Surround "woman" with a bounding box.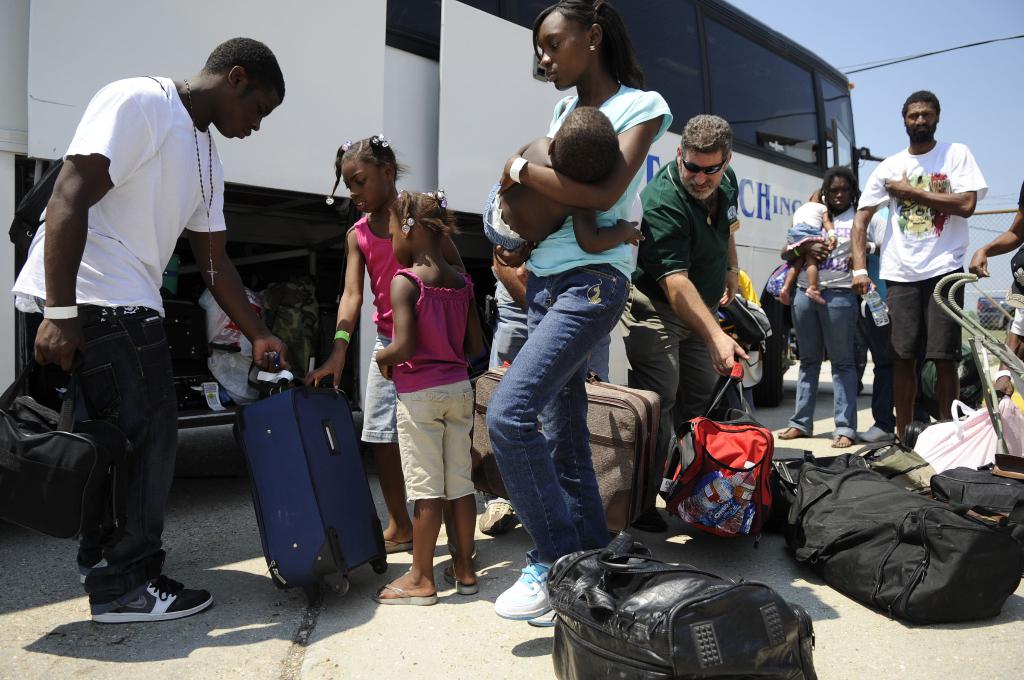
(left=478, top=37, right=670, bottom=636).
